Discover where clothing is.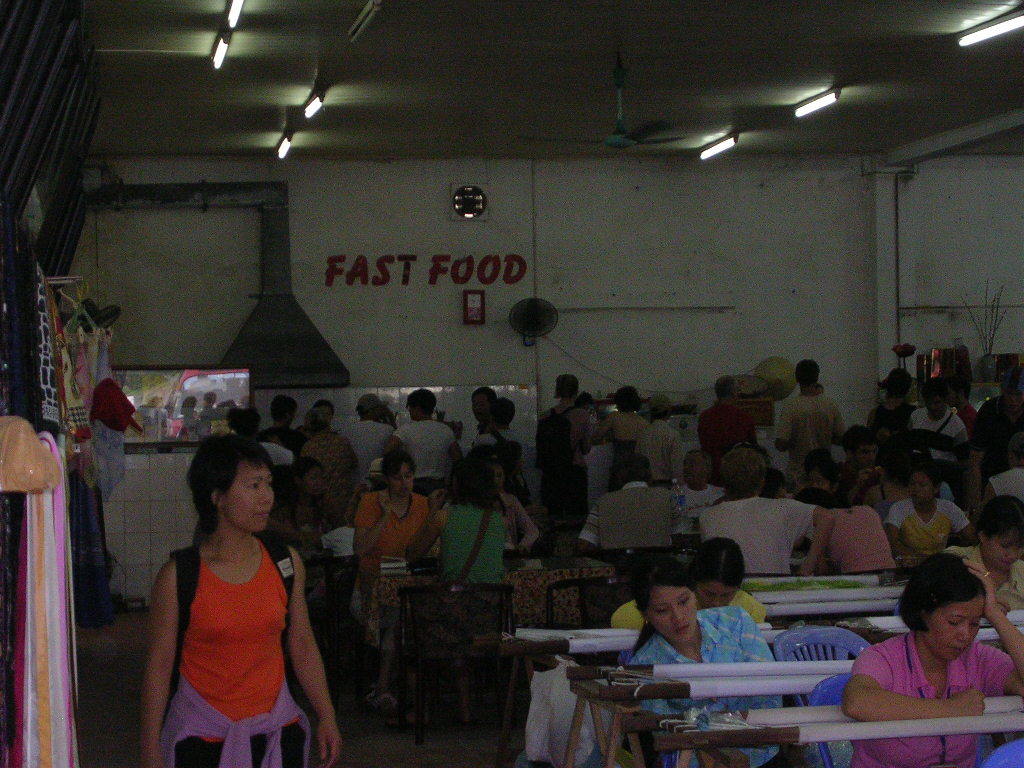
Discovered at BBox(352, 490, 429, 646).
